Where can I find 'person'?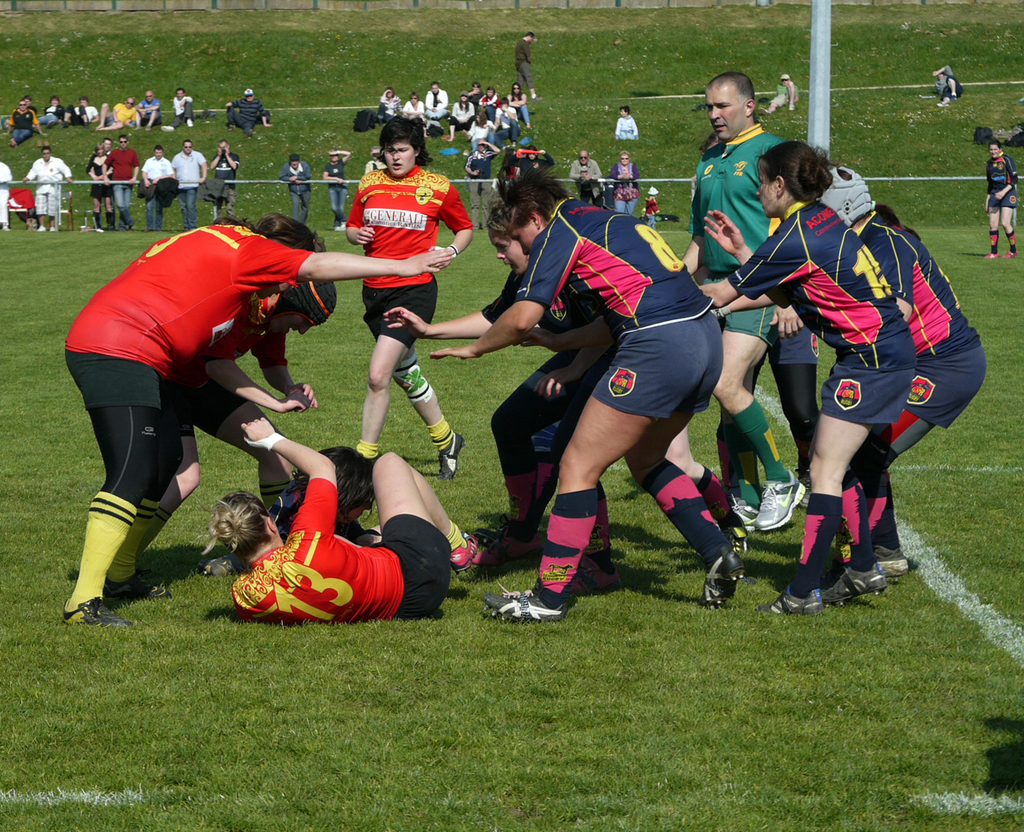
You can find it at Rect(480, 84, 499, 117).
